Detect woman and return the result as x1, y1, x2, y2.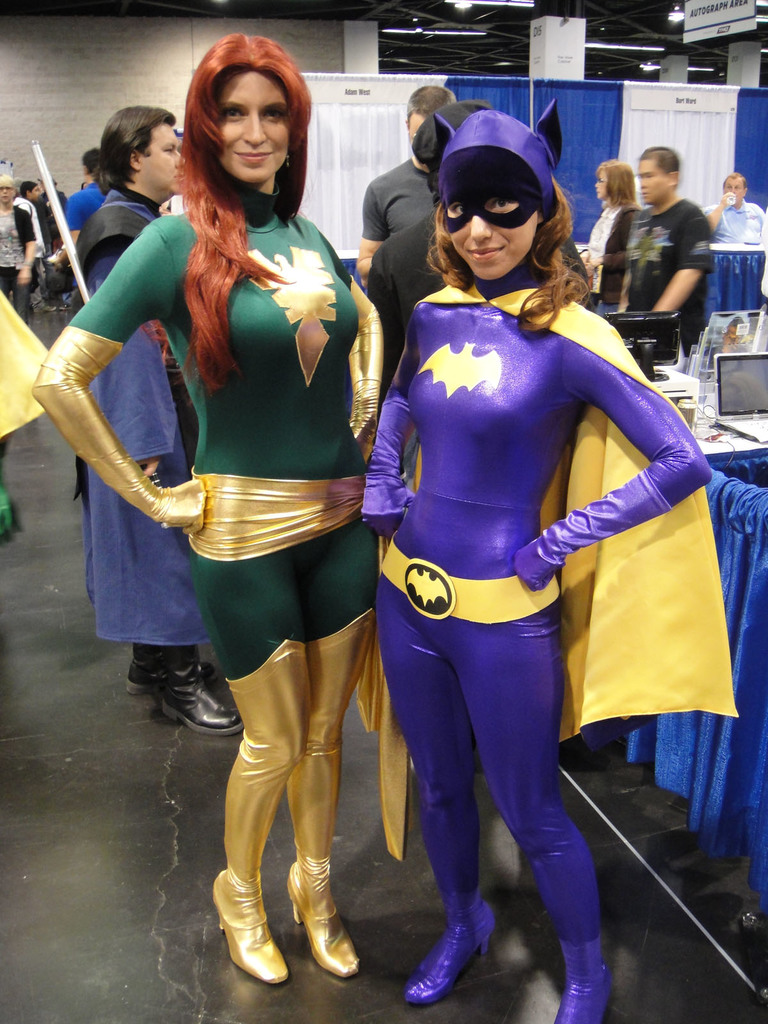
368, 65, 692, 1006.
